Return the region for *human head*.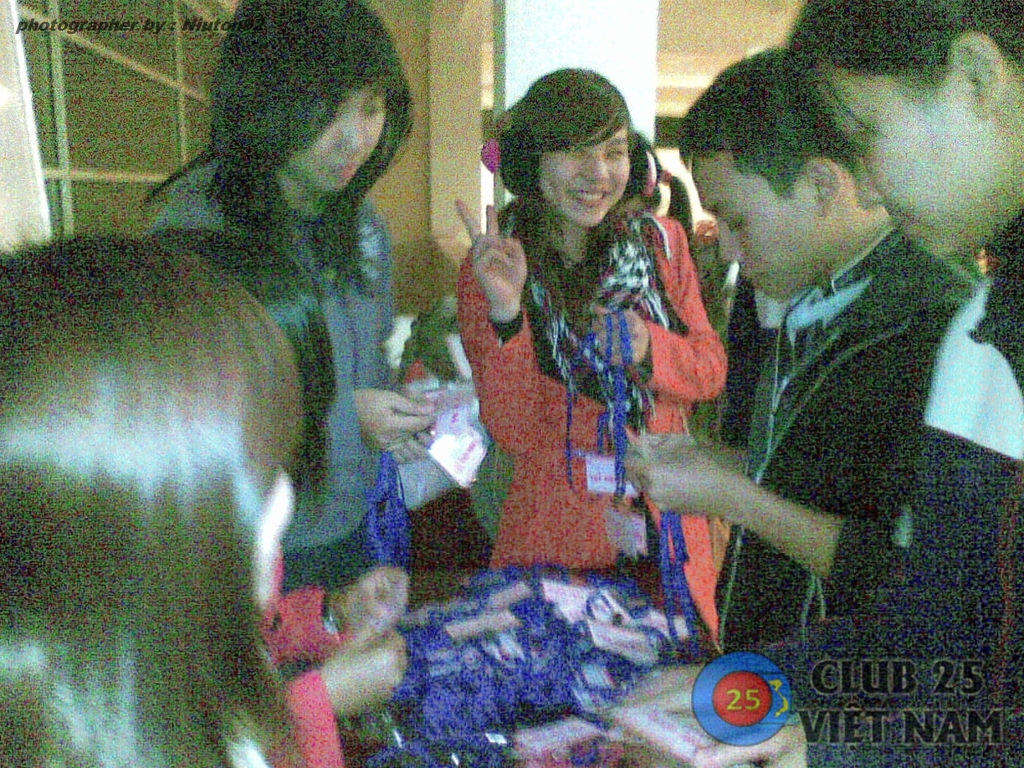
<bbox>145, 230, 338, 499</bbox>.
